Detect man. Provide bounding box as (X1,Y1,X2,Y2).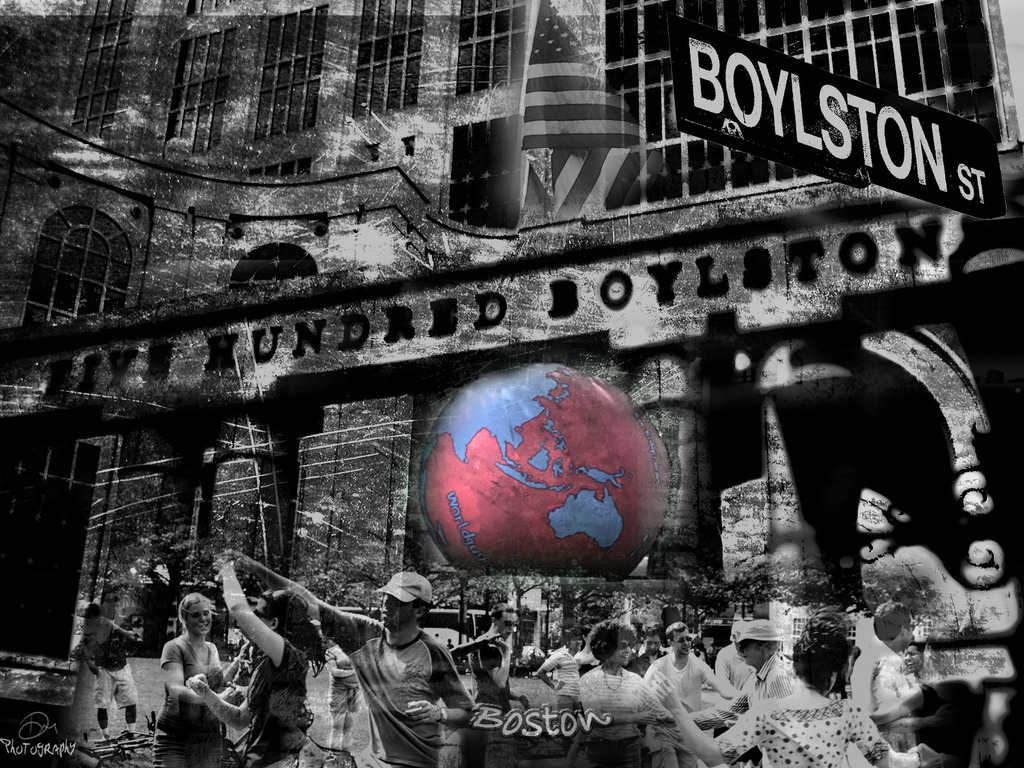
(857,597,940,761).
